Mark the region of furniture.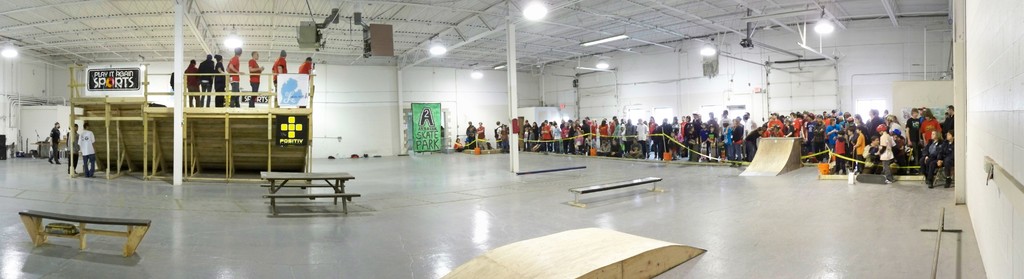
Region: 70:68:313:182.
